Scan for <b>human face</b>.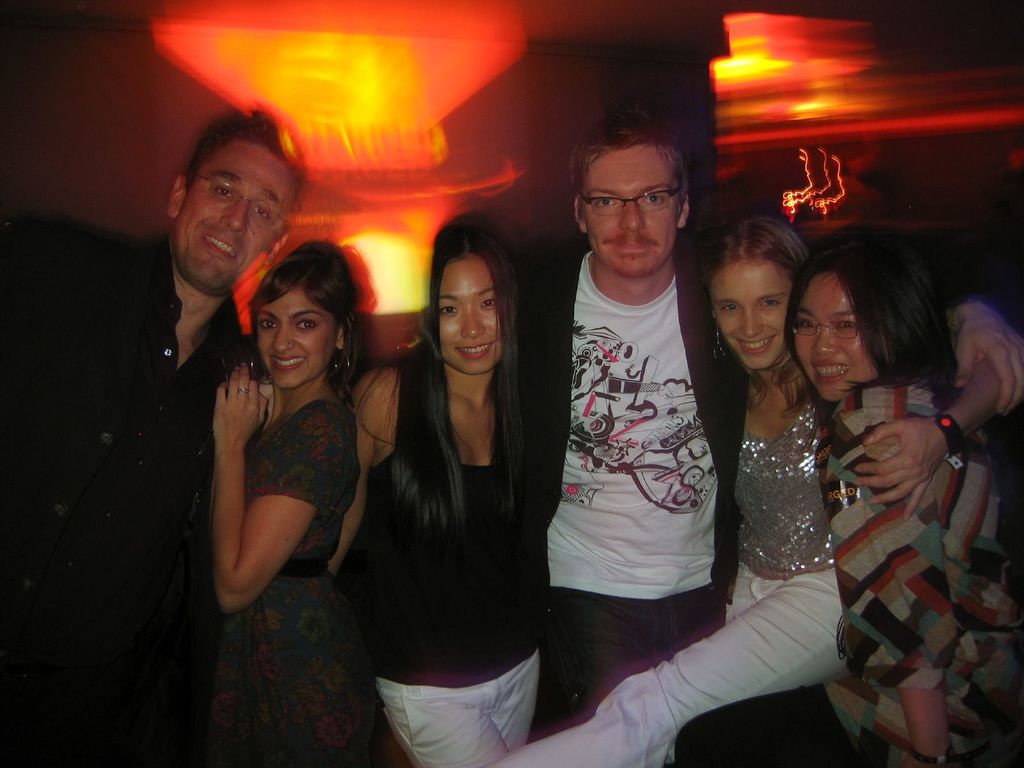
Scan result: region(584, 147, 679, 278).
